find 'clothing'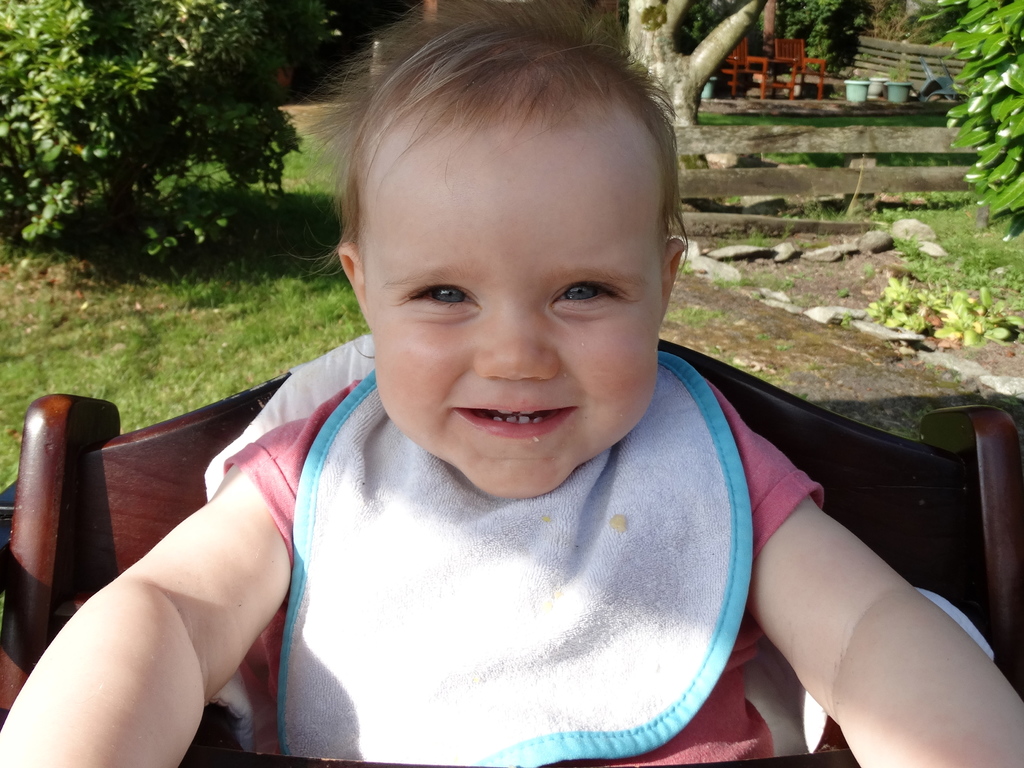
crop(211, 346, 832, 767)
